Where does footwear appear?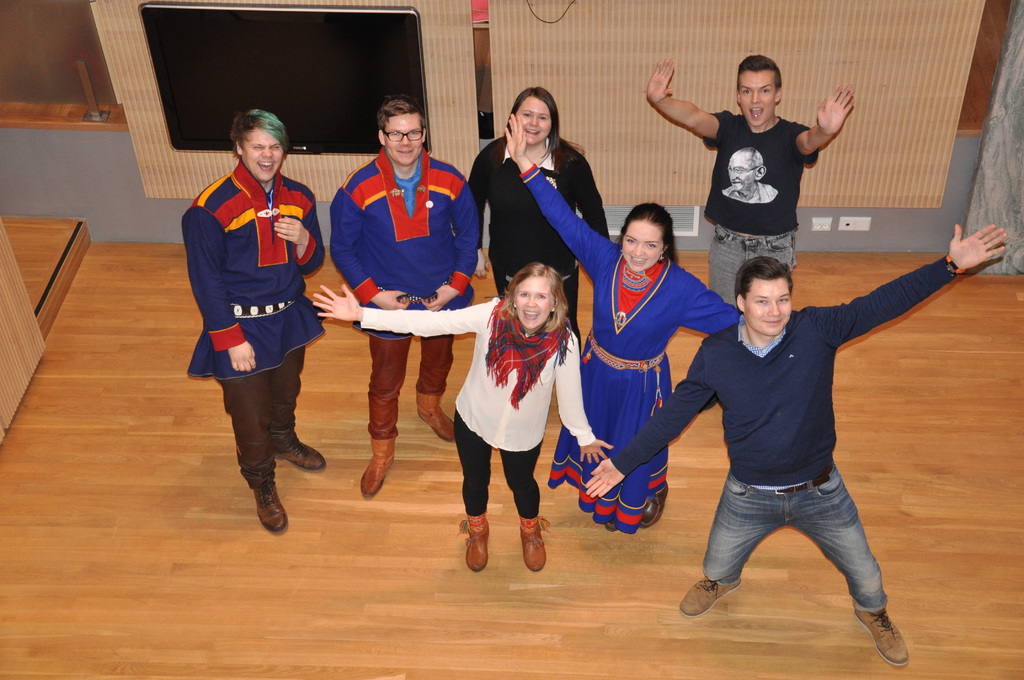
Appears at 854:610:909:669.
